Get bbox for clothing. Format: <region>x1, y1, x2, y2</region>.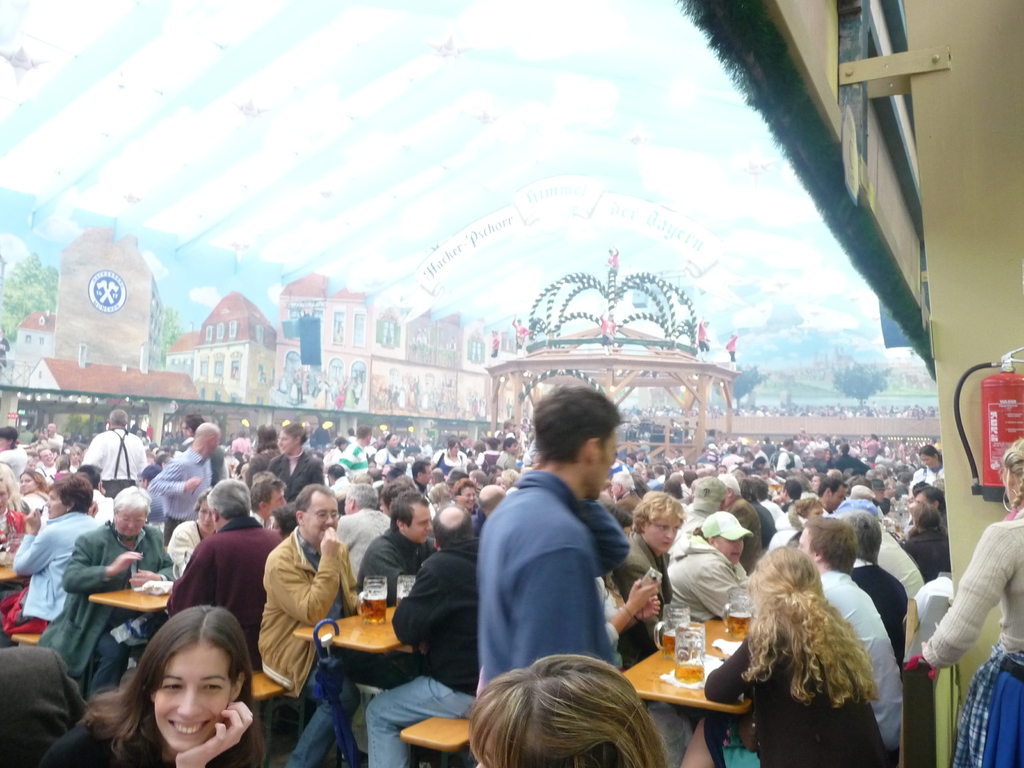
<region>599, 312, 616, 344</region>.
